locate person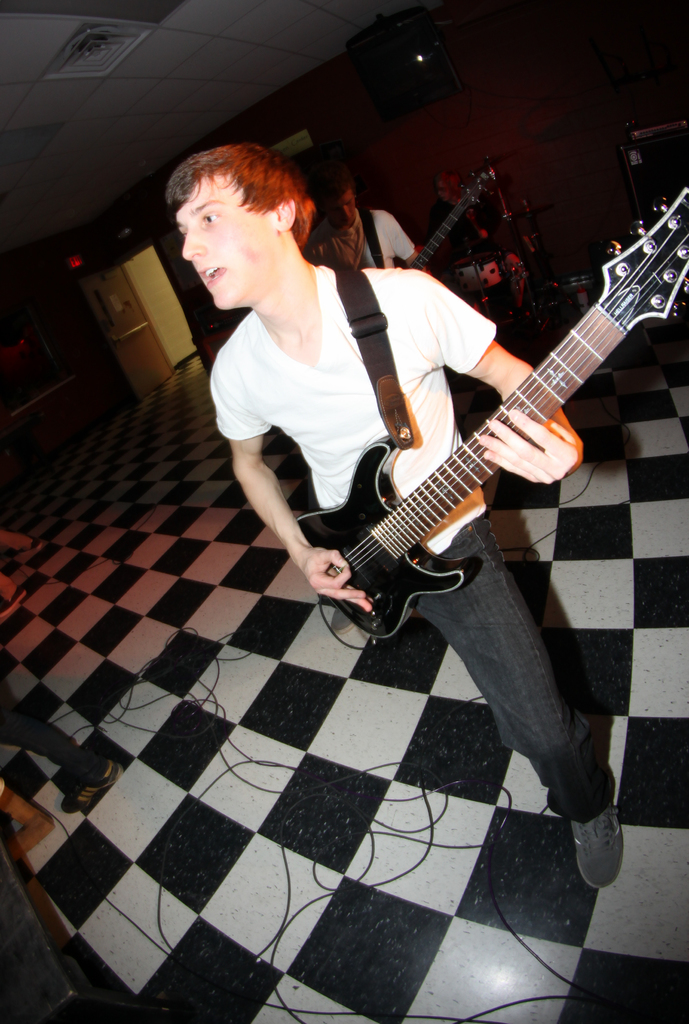
locate(166, 141, 626, 890)
